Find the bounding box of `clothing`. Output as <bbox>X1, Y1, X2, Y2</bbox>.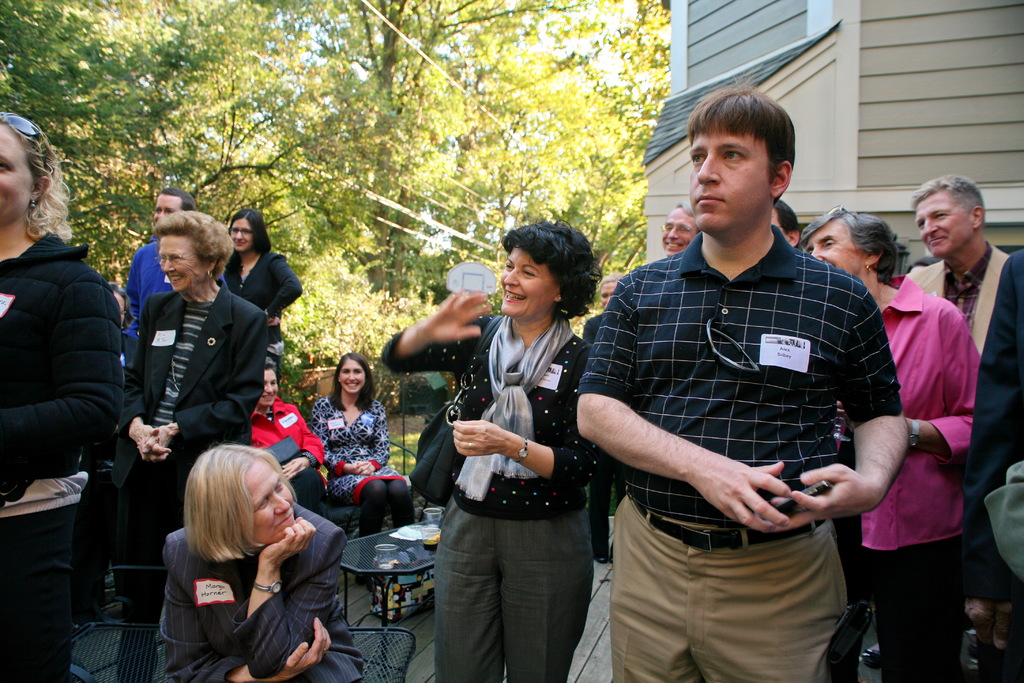
<bbox>120, 269, 270, 553</bbox>.
